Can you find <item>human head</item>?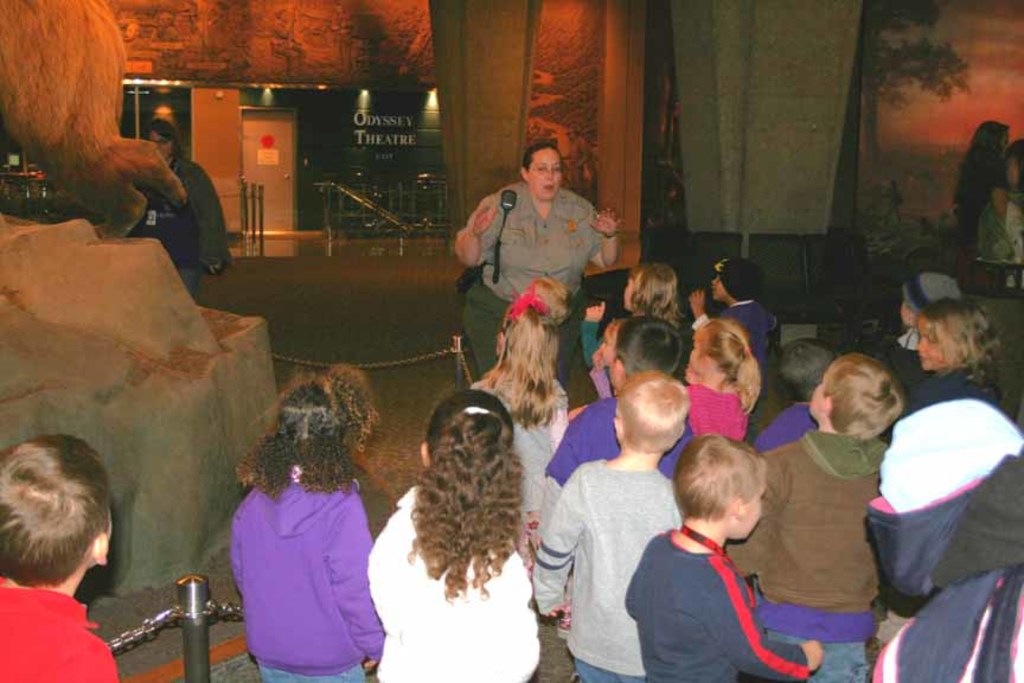
Yes, bounding box: detection(673, 436, 763, 540).
